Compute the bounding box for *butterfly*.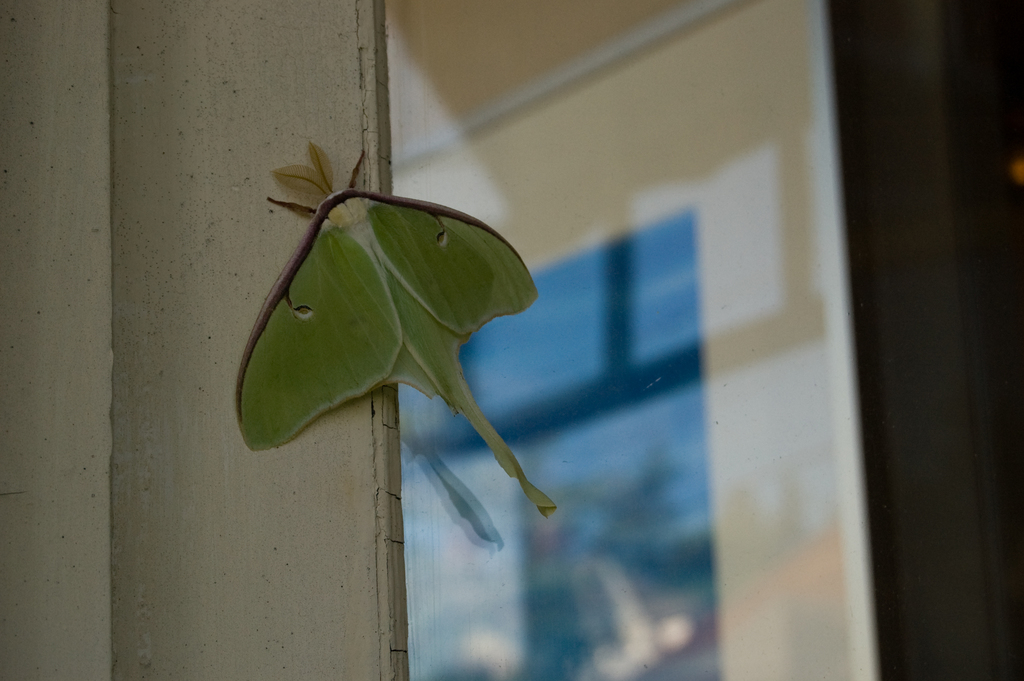
<bbox>233, 140, 554, 514</bbox>.
